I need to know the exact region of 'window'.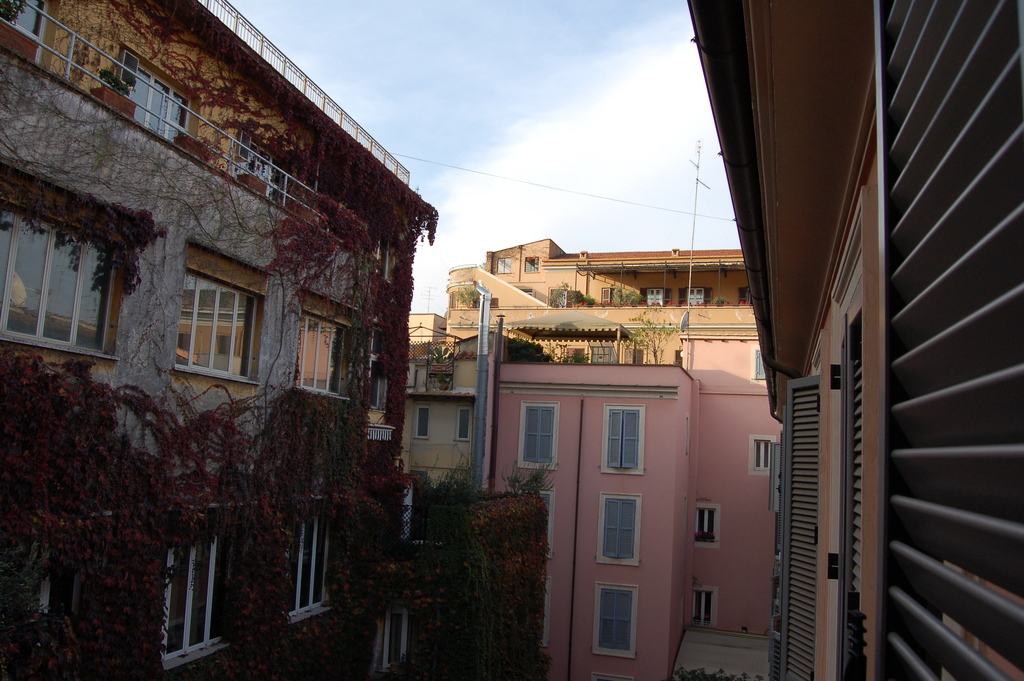
Region: box(595, 579, 639, 659).
